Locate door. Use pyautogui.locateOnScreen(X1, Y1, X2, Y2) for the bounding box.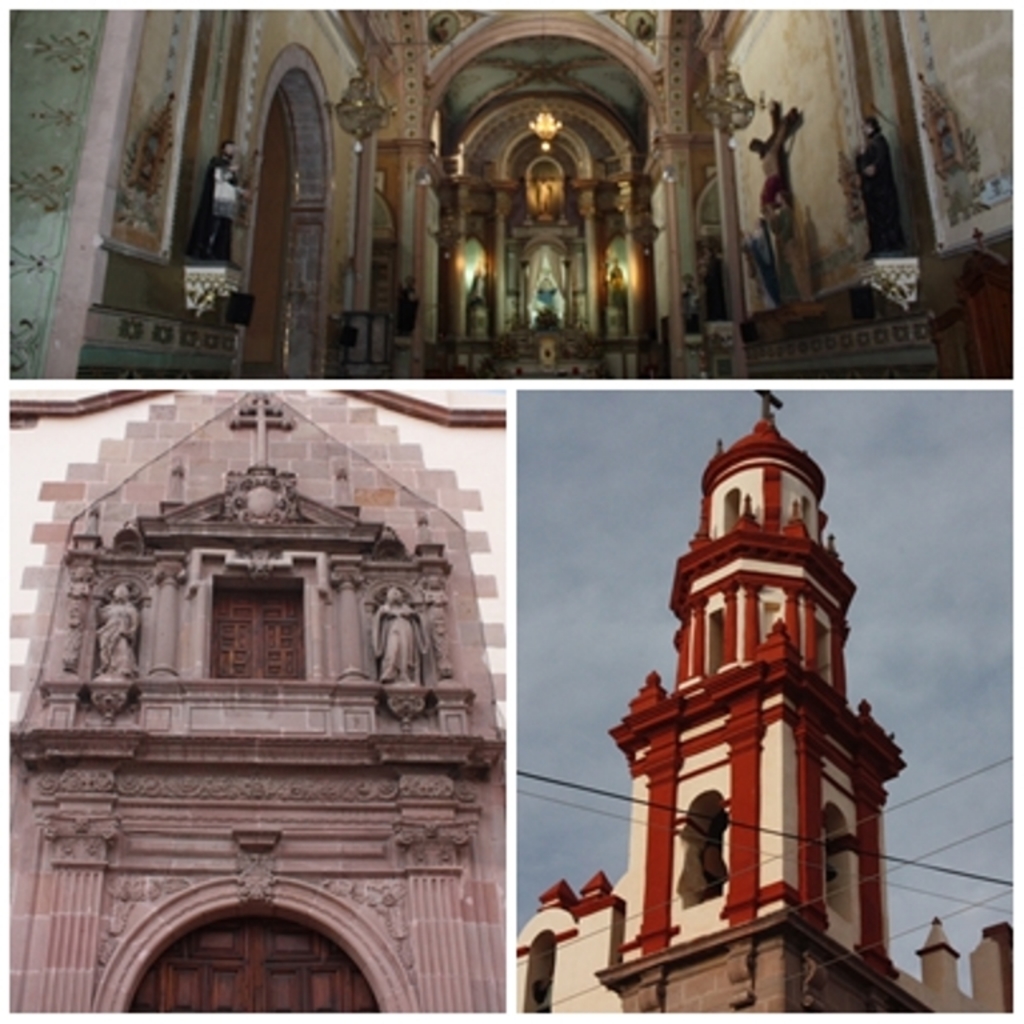
pyautogui.locateOnScreen(120, 905, 376, 1023).
